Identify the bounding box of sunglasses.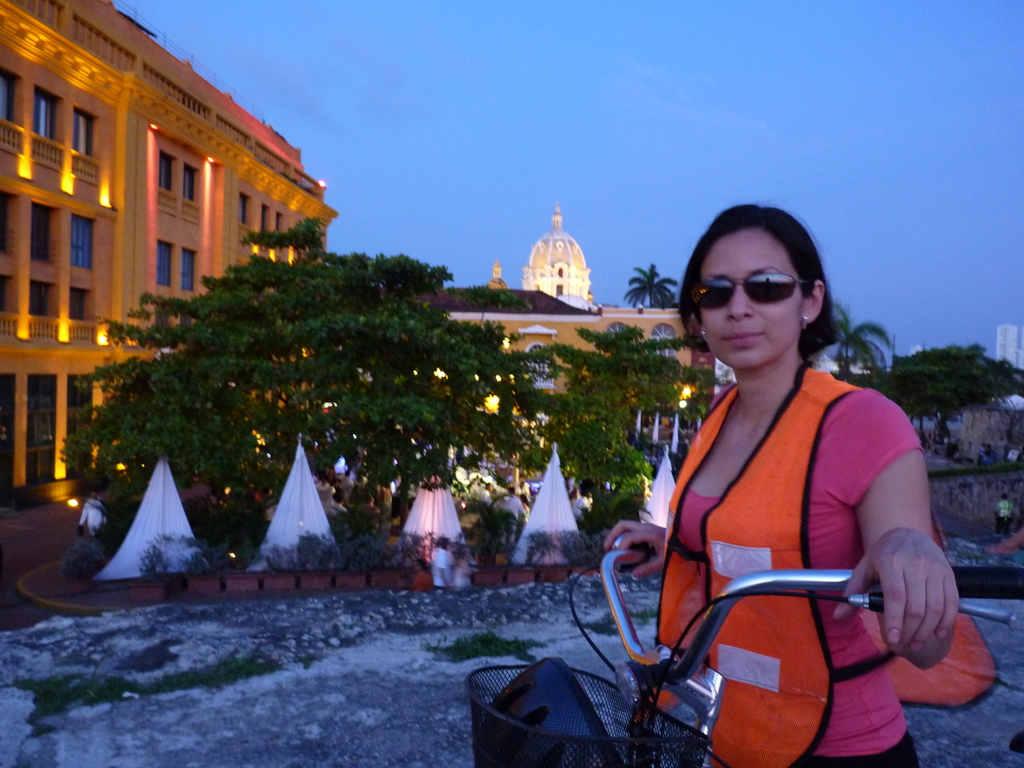
(left=693, top=275, right=812, bottom=313).
